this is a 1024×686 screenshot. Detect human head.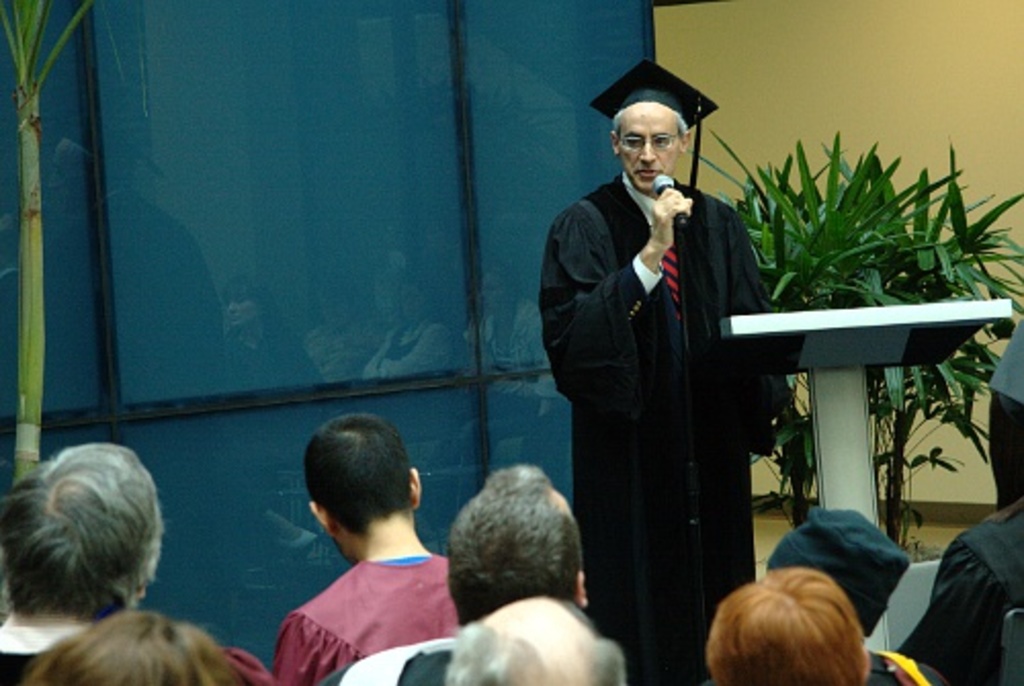
{"left": 29, "top": 608, "right": 242, "bottom": 684}.
